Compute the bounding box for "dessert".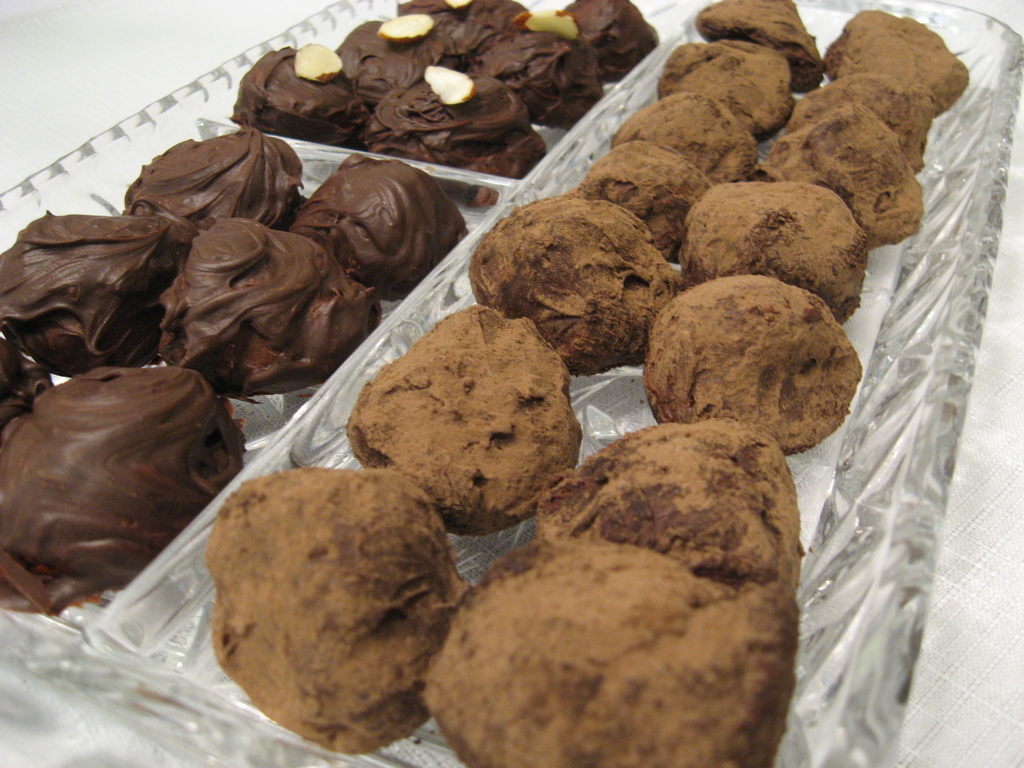
(195, 469, 467, 747).
